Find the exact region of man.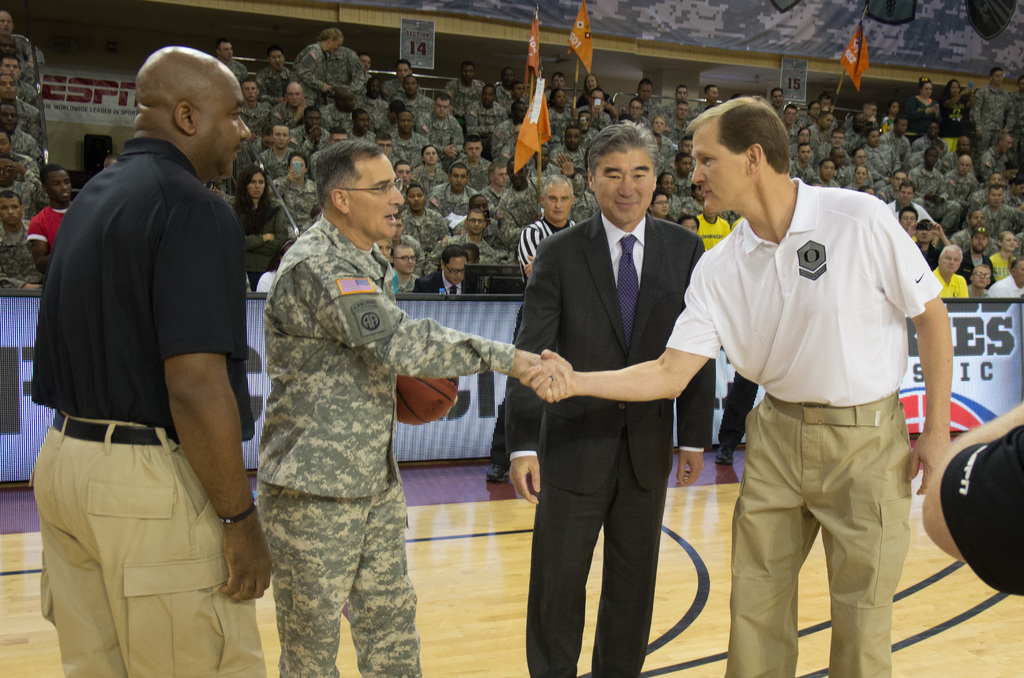
Exact region: [504,118,715,677].
